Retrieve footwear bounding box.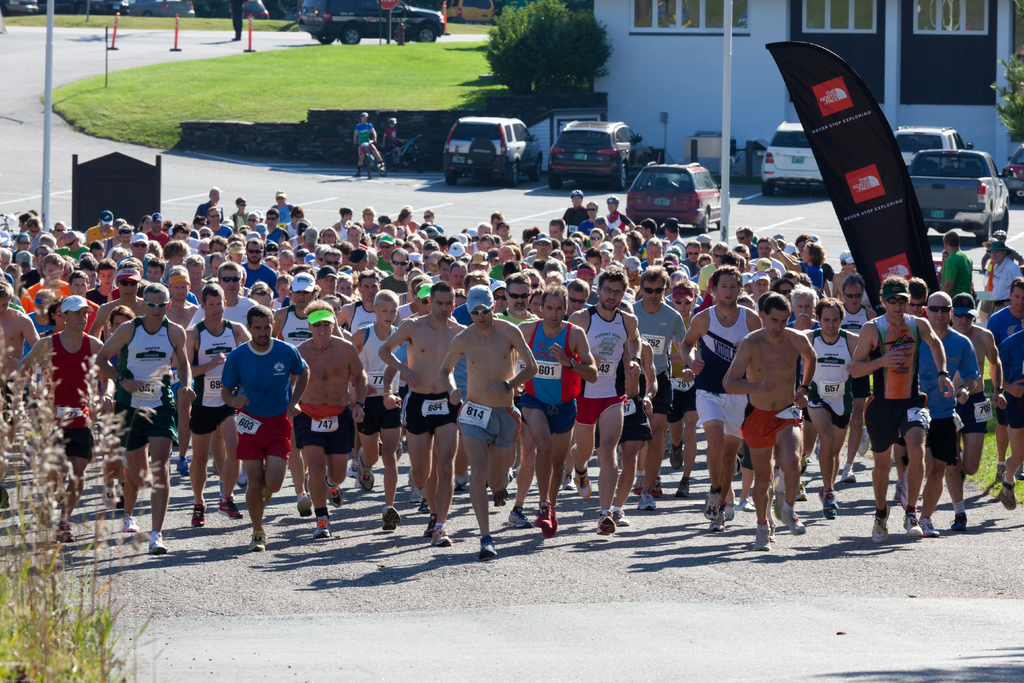
Bounding box: x1=769, y1=523, x2=777, y2=540.
